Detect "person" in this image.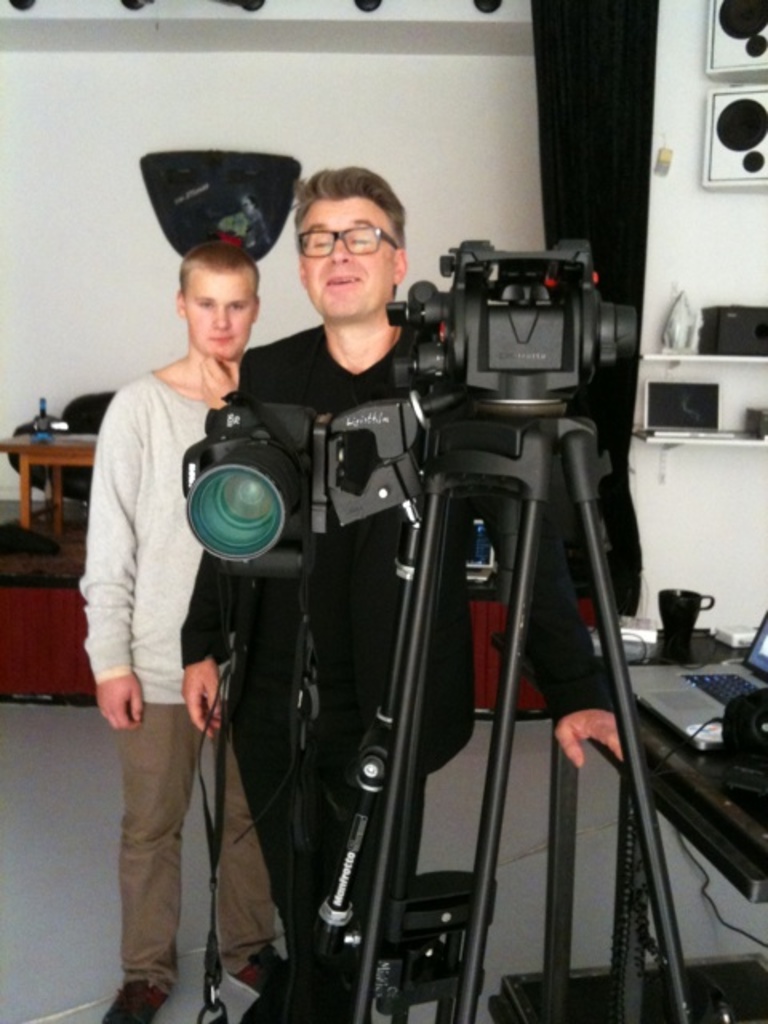
Detection: (88,315,288,1023).
